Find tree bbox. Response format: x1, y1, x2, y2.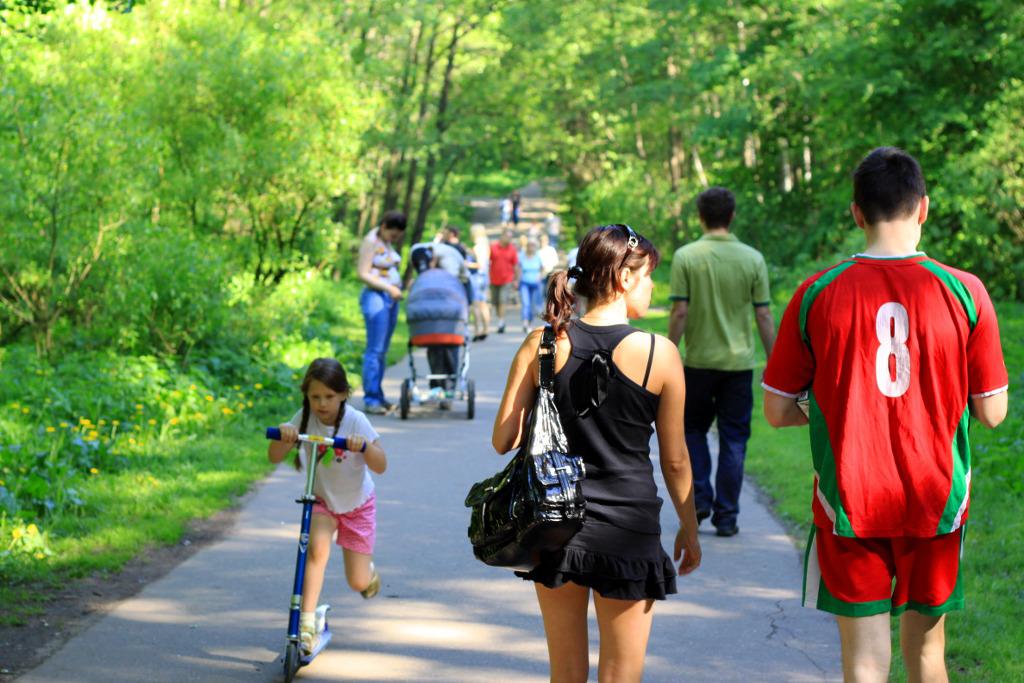
13, 72, 250, 577.
